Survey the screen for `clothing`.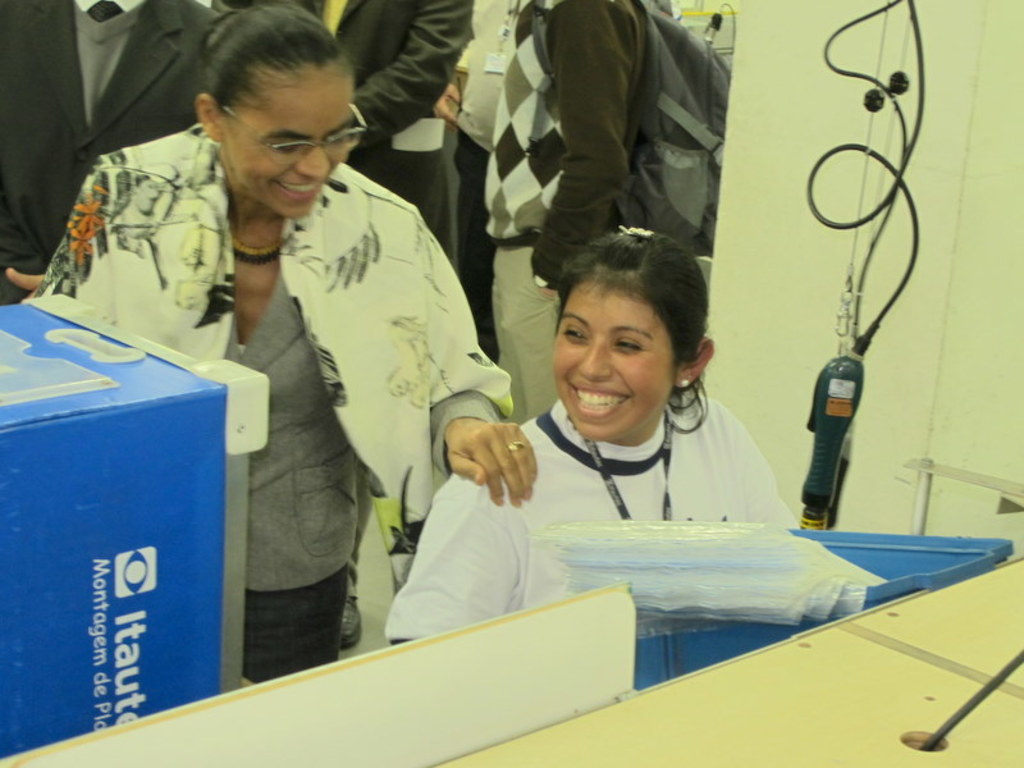
Survey found: l=301, t=0, r=466, b=174.
